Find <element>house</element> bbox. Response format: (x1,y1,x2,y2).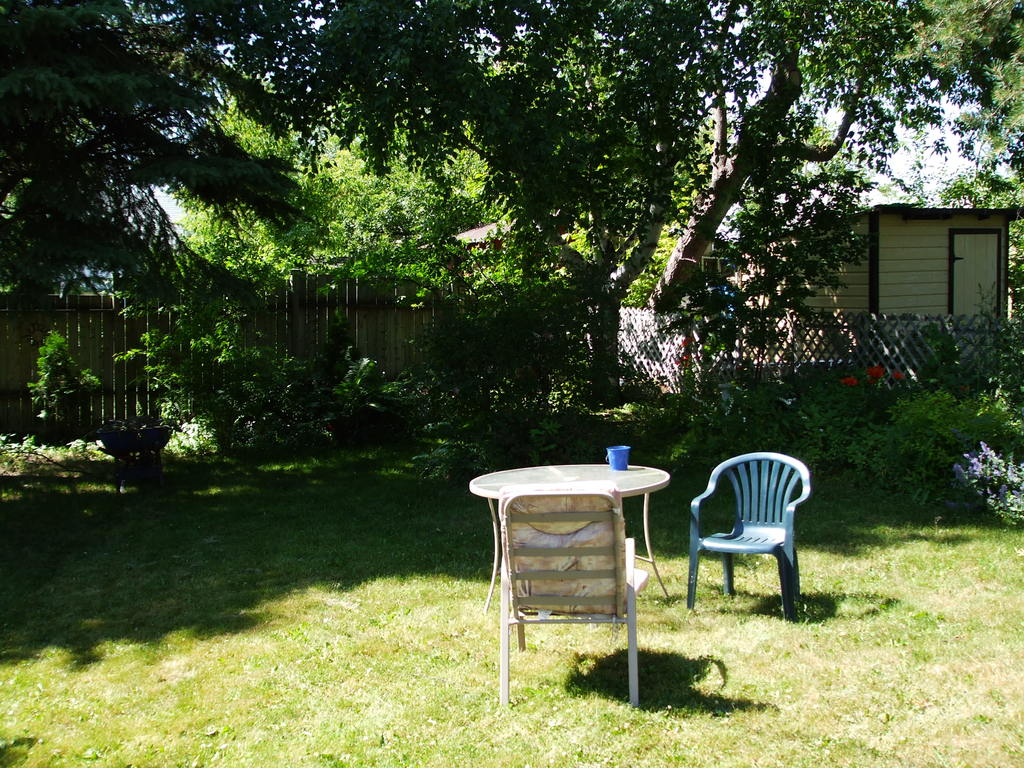
(784,196,1023,378).
